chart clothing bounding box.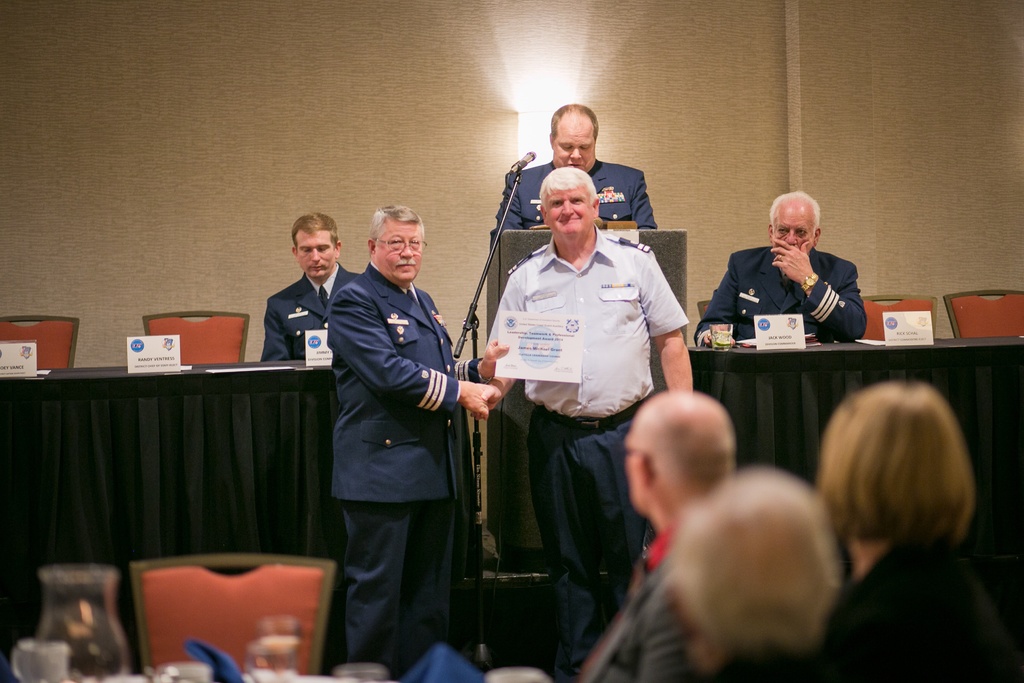
Charted: region(323, 259, 479, 668).
